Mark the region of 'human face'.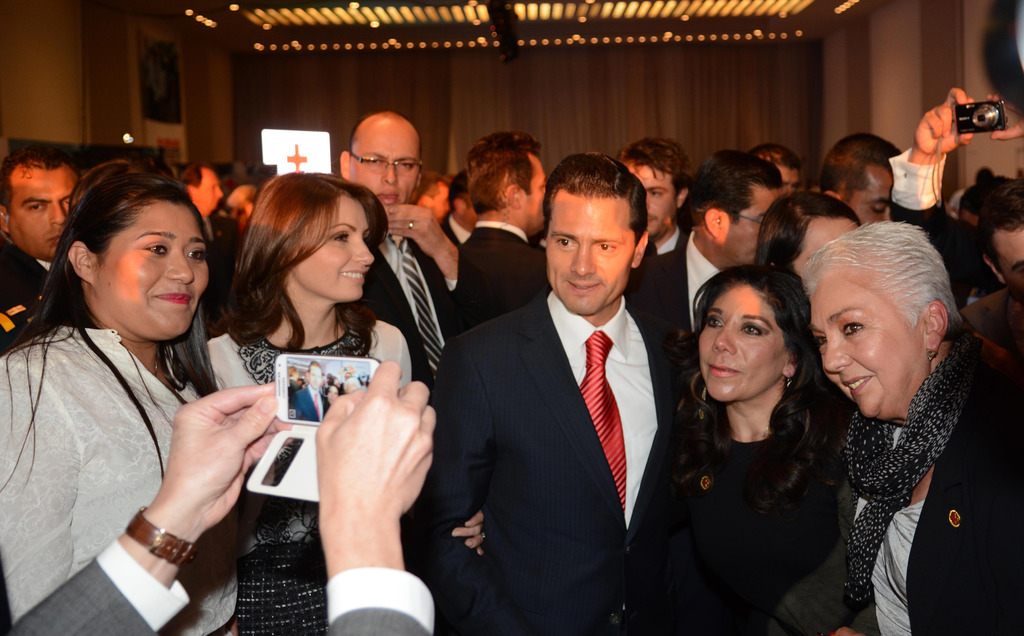
Region: BBox(196, 165, 225, 209).
